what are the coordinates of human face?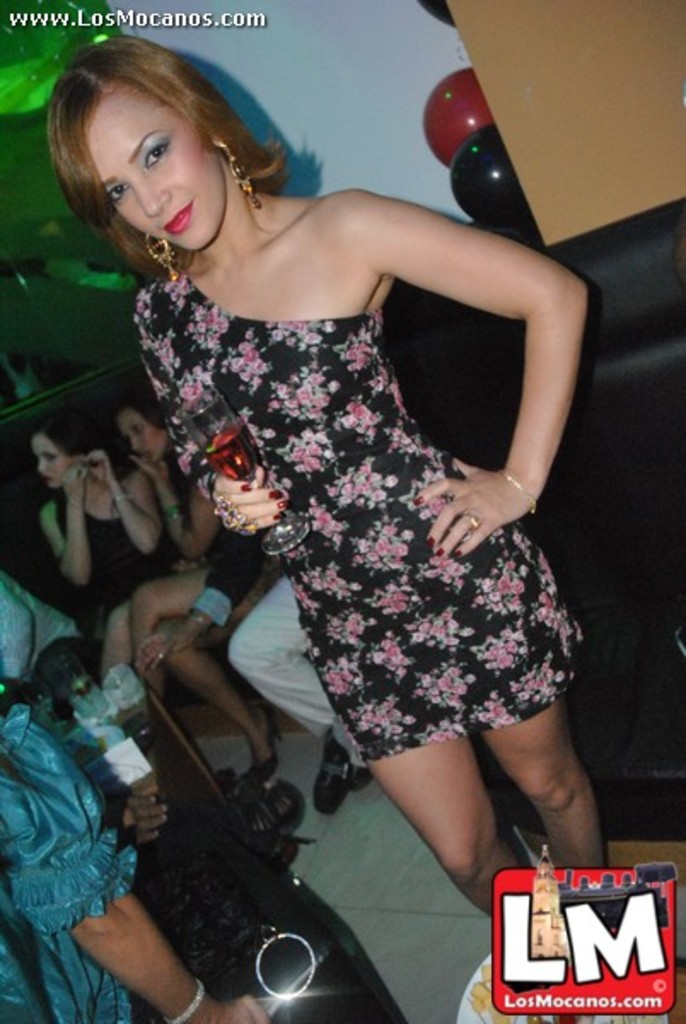
box(125, 418, 167, 456).
